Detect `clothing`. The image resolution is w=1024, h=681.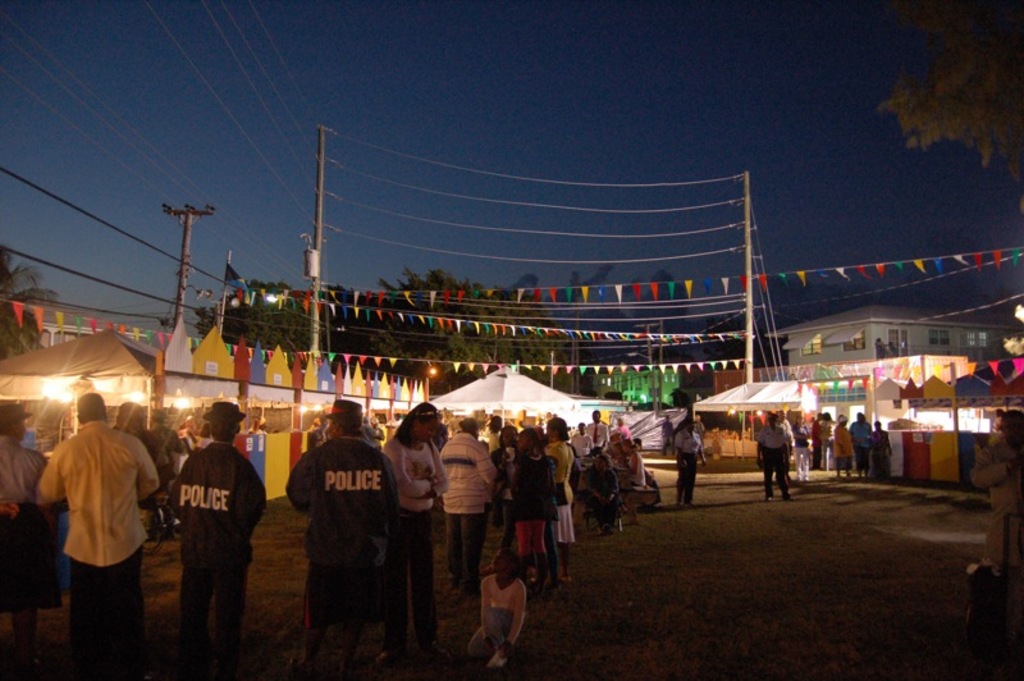
[980,443,1023,582].
